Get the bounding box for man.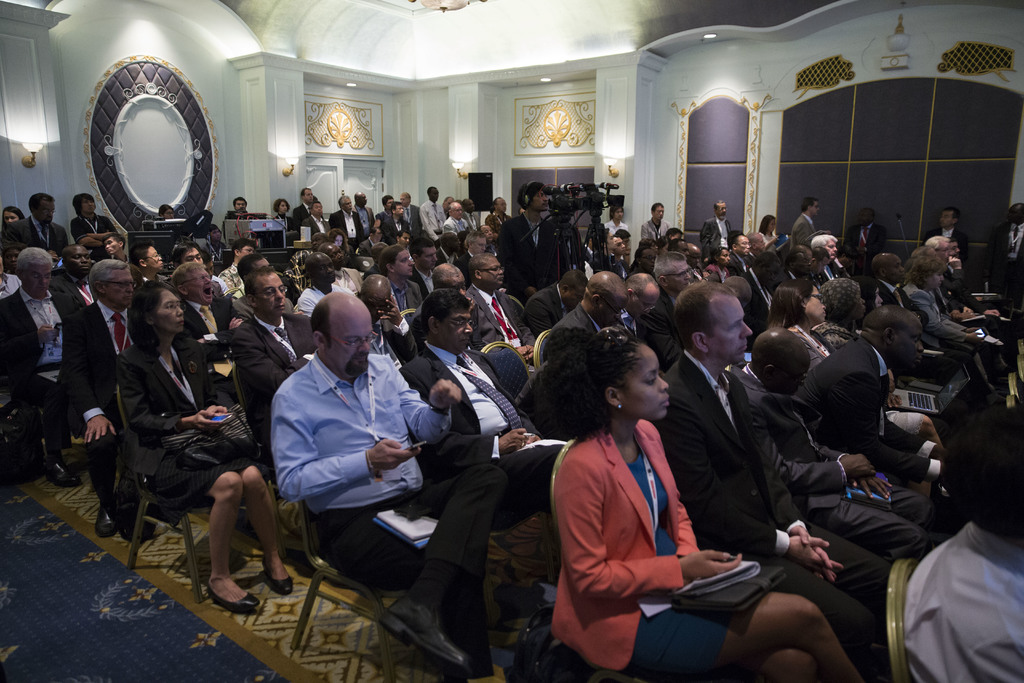
835/206/894/308.
